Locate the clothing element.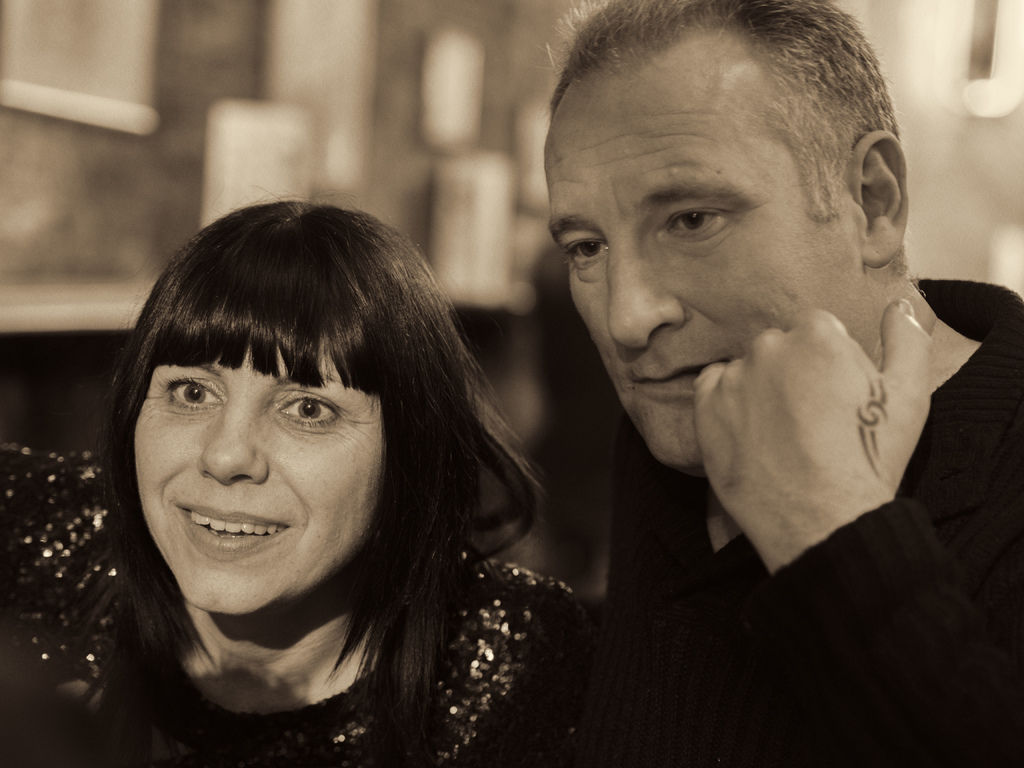
Element bbox: <bbox>465, 34, 1011, 756</bbox>.
